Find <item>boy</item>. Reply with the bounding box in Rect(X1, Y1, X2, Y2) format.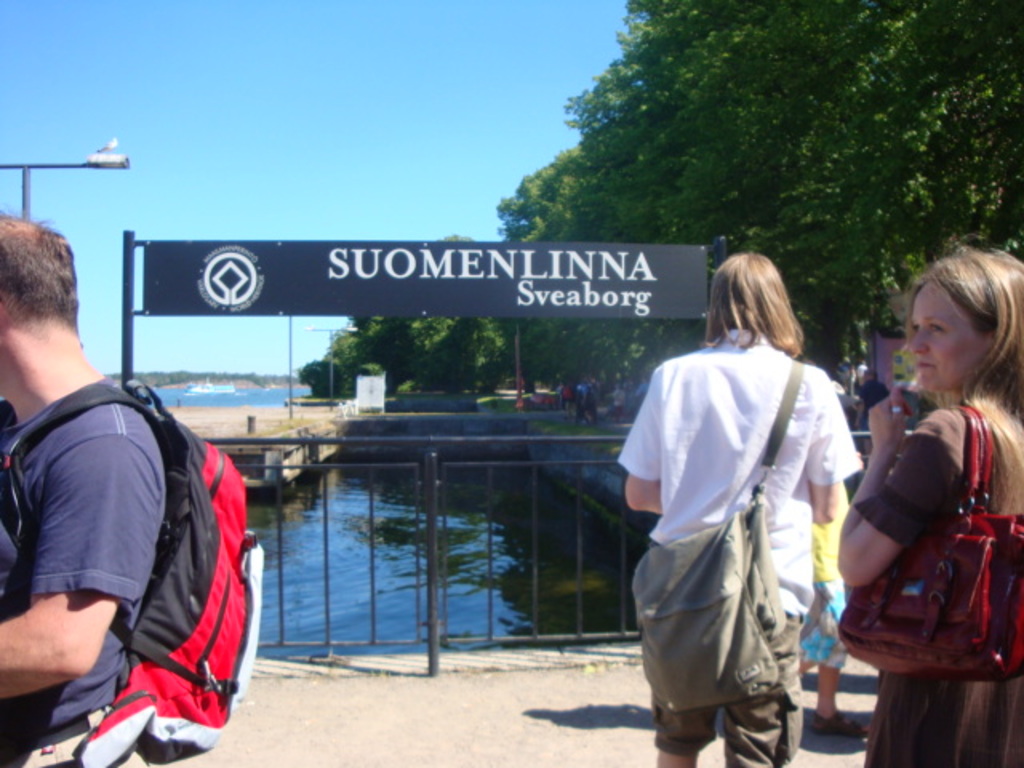
Rect(0, 261, 272, 747).
